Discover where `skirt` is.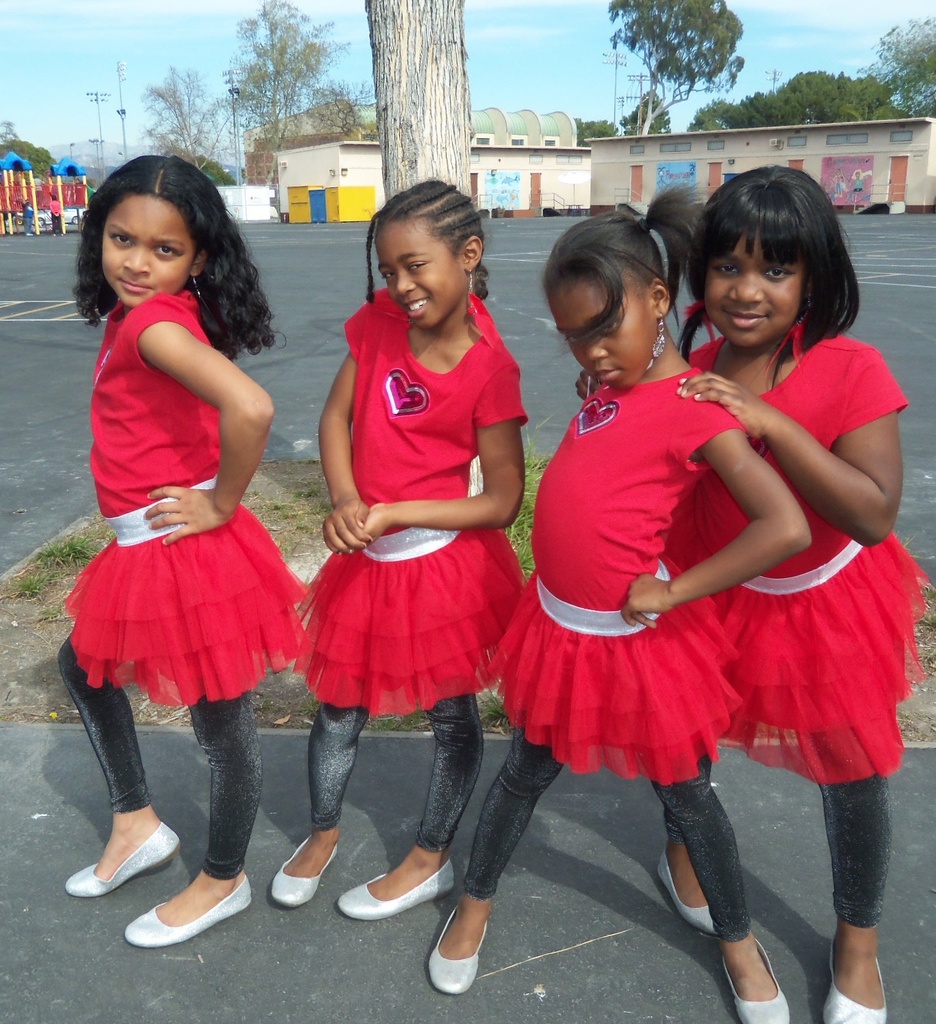
Discovered at 488,569,746,785.
